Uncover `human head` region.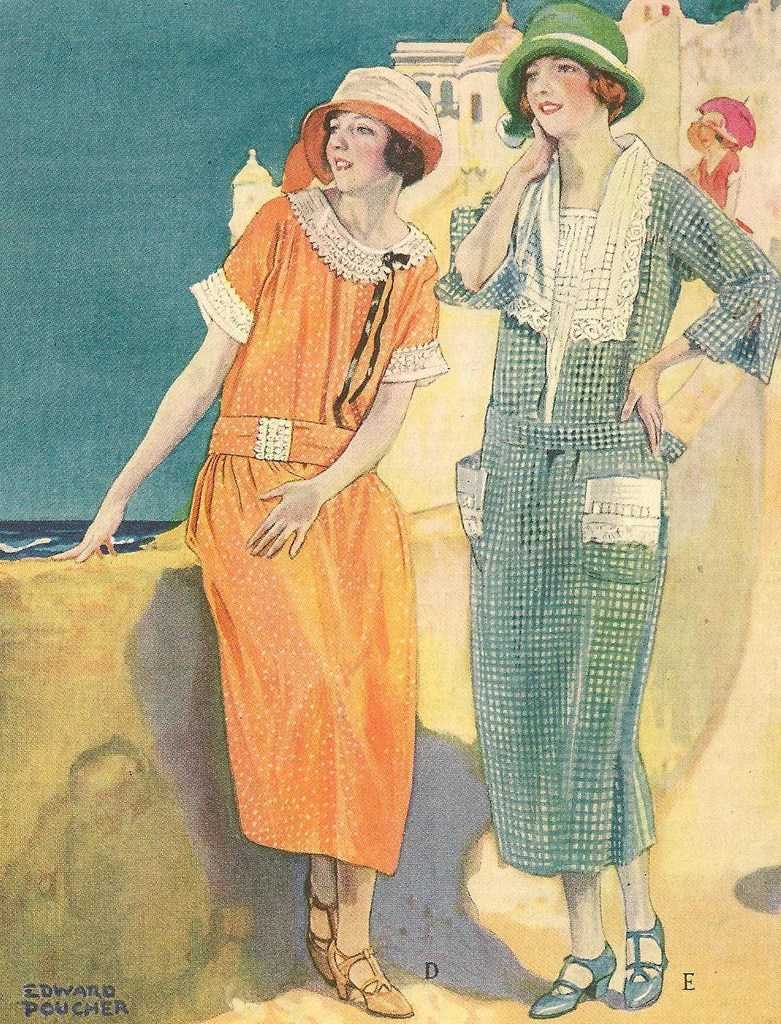
Uncovered: detection(696, 116, 719, 148).
